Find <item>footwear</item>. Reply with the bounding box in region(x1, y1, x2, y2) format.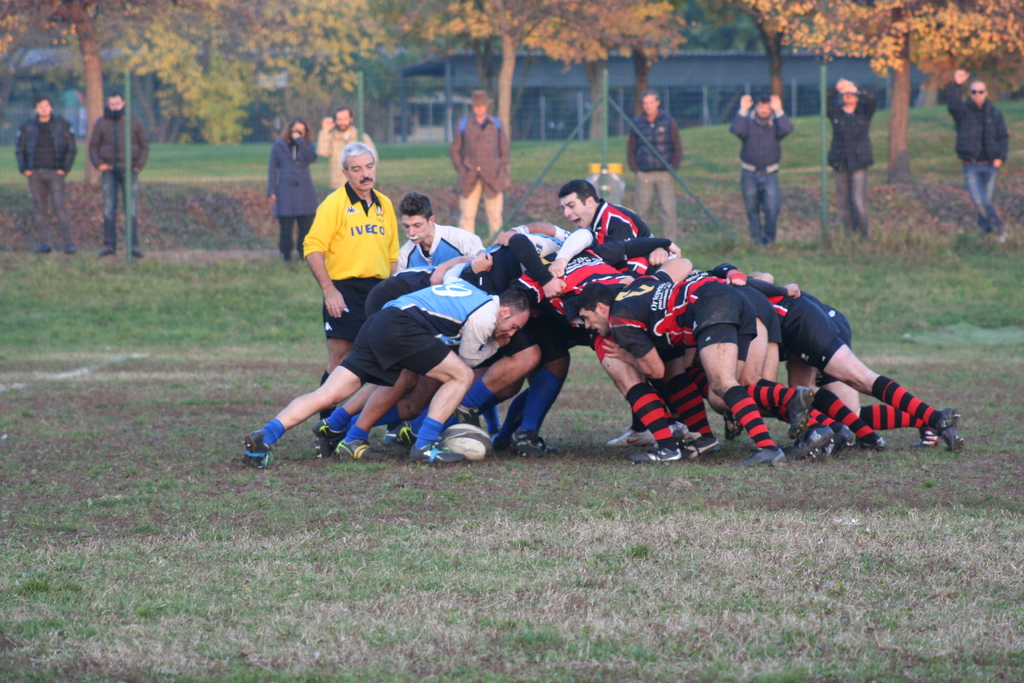
region(604, 431, 659, 445).
